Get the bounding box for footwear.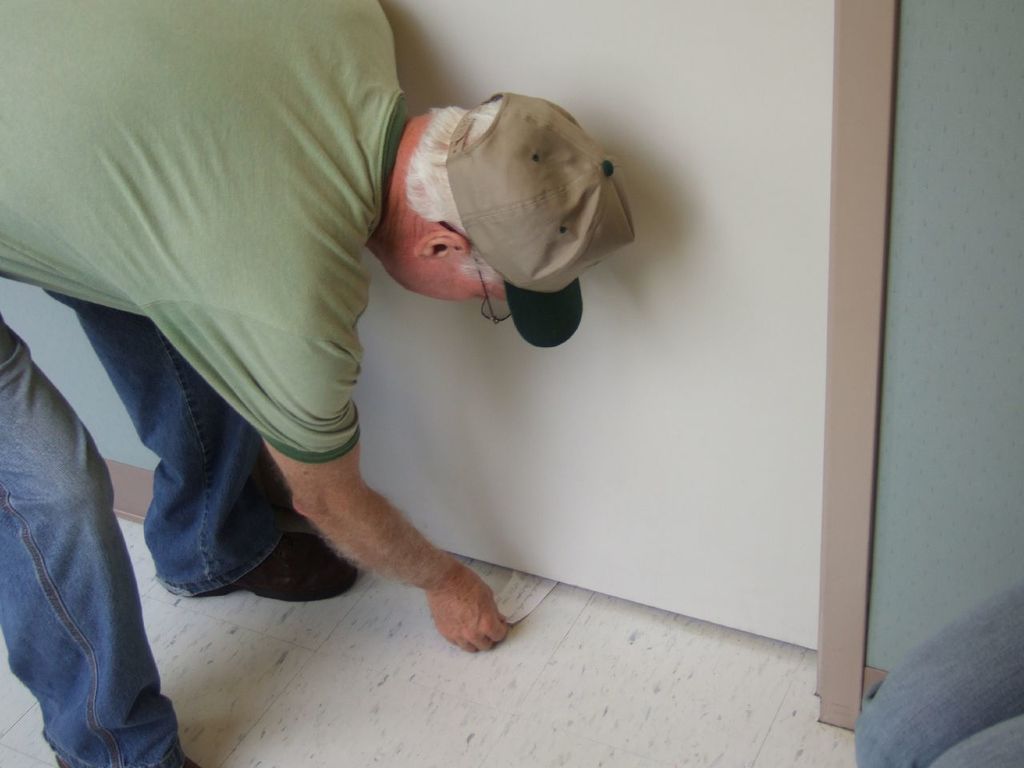
x1=183 y1=528 x2=367 y2=604.
